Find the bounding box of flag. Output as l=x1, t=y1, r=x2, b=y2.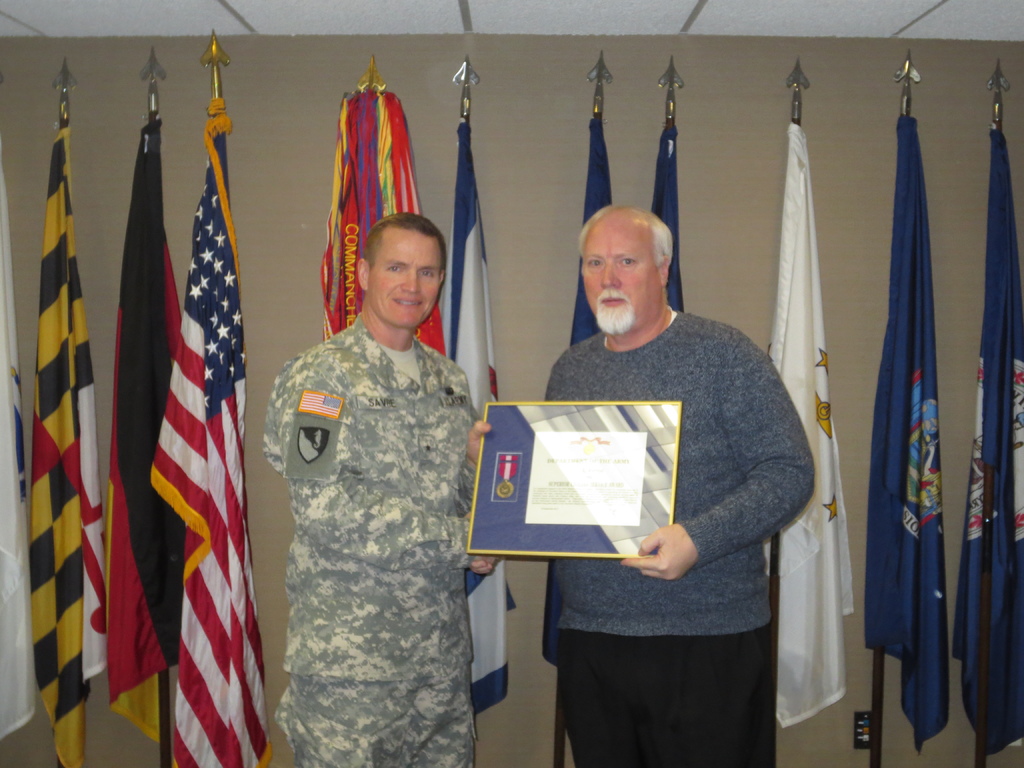
l=0, t=117, r=49, b=746.
